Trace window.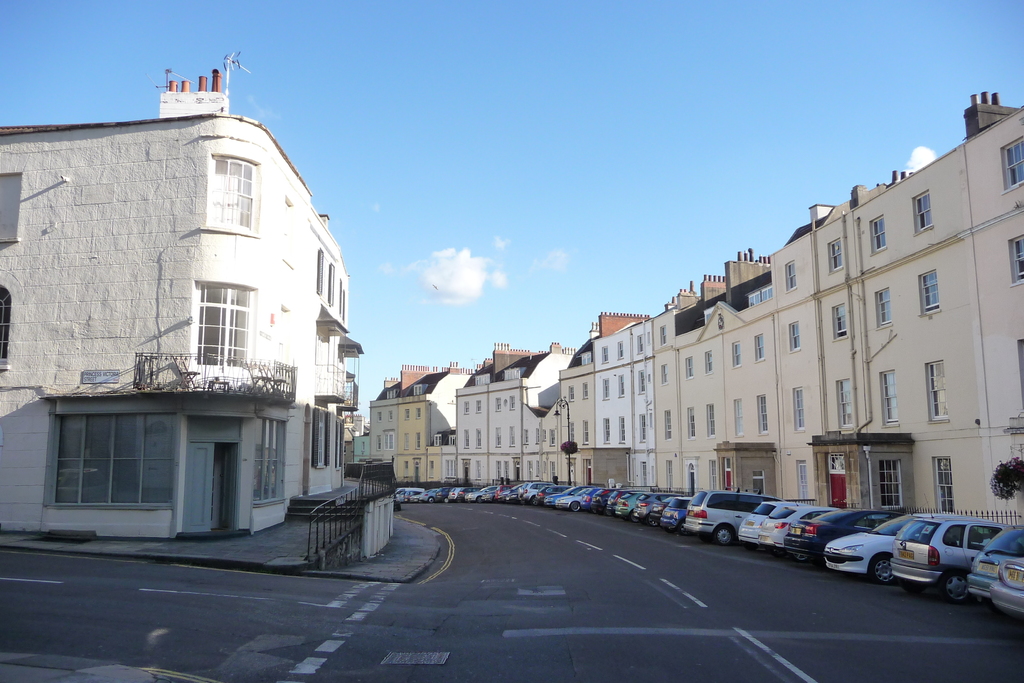
Traced to x1=868 y1=219 x2=886 y2=257.
